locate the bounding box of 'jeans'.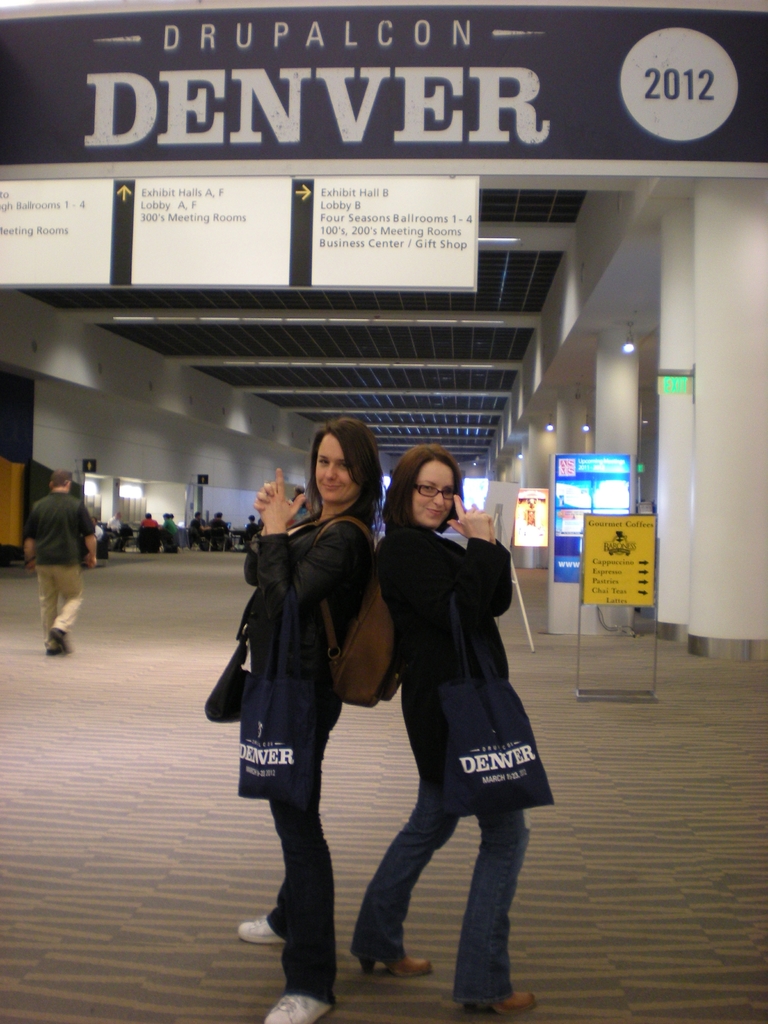
Bounding box: [347, 803, 533, 1004].
